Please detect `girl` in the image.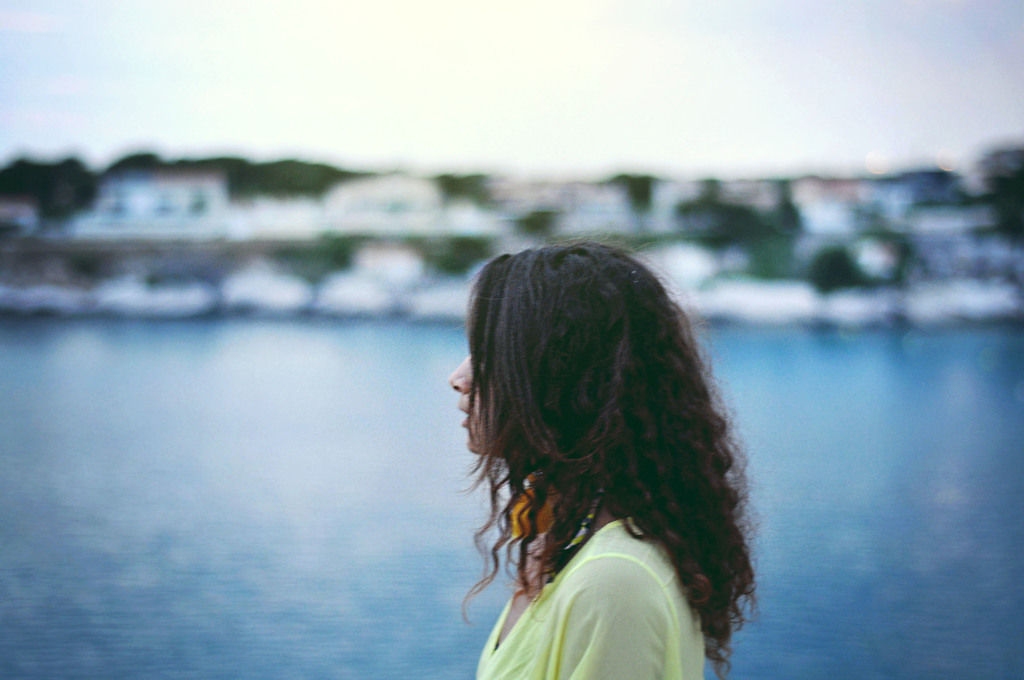
bbox=[447, 231, 753, 679].
